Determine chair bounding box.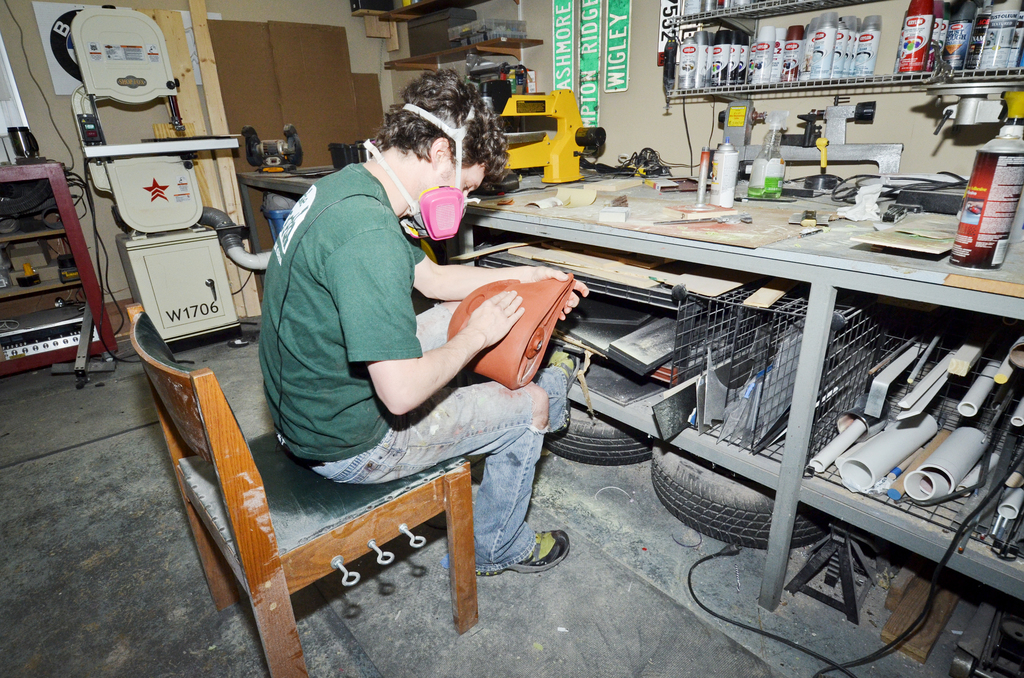
Determined: (128,302,470,677).
